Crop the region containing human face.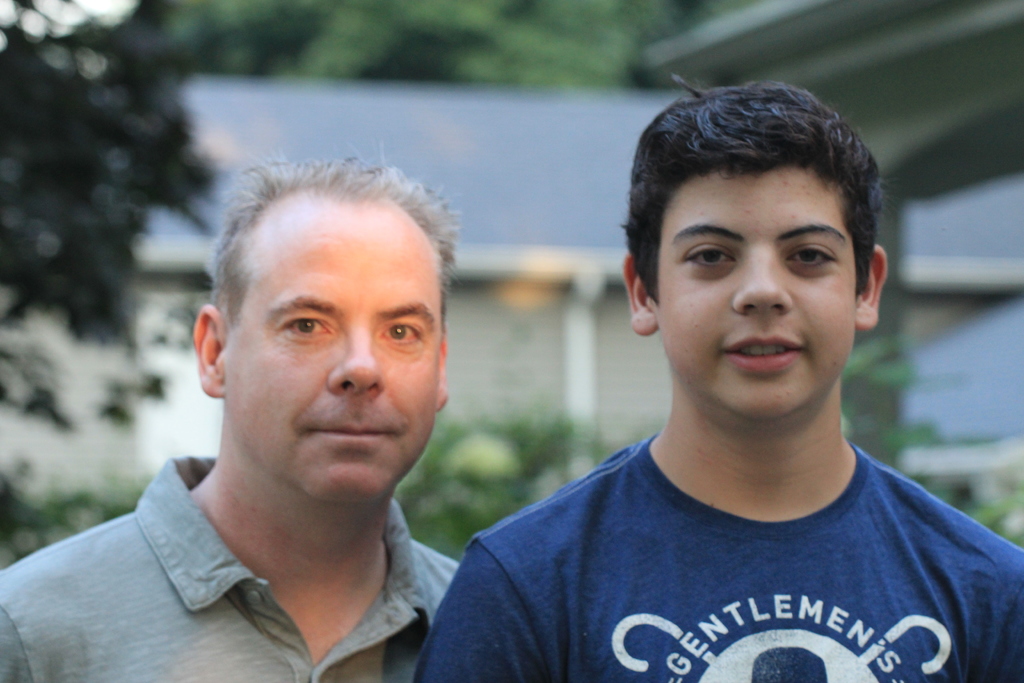
Crop region: box=[653, 175, 858, 419].
